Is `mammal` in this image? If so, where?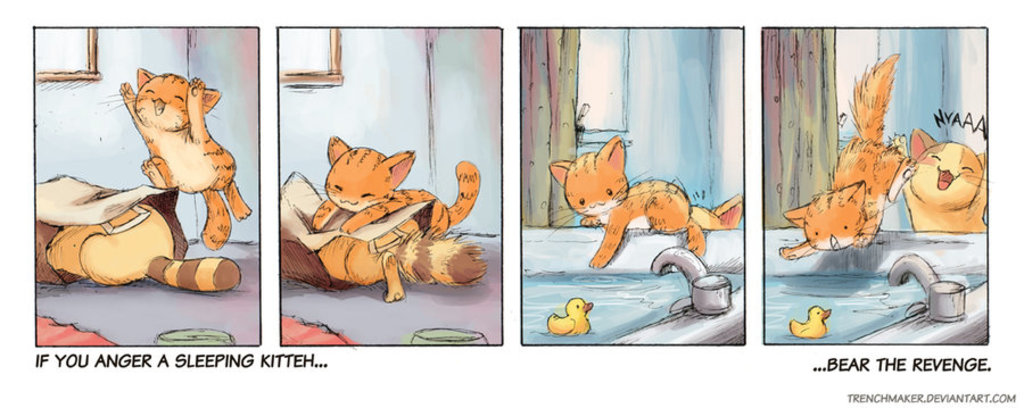
Yes, at box=[774, 44, 910, 256].
